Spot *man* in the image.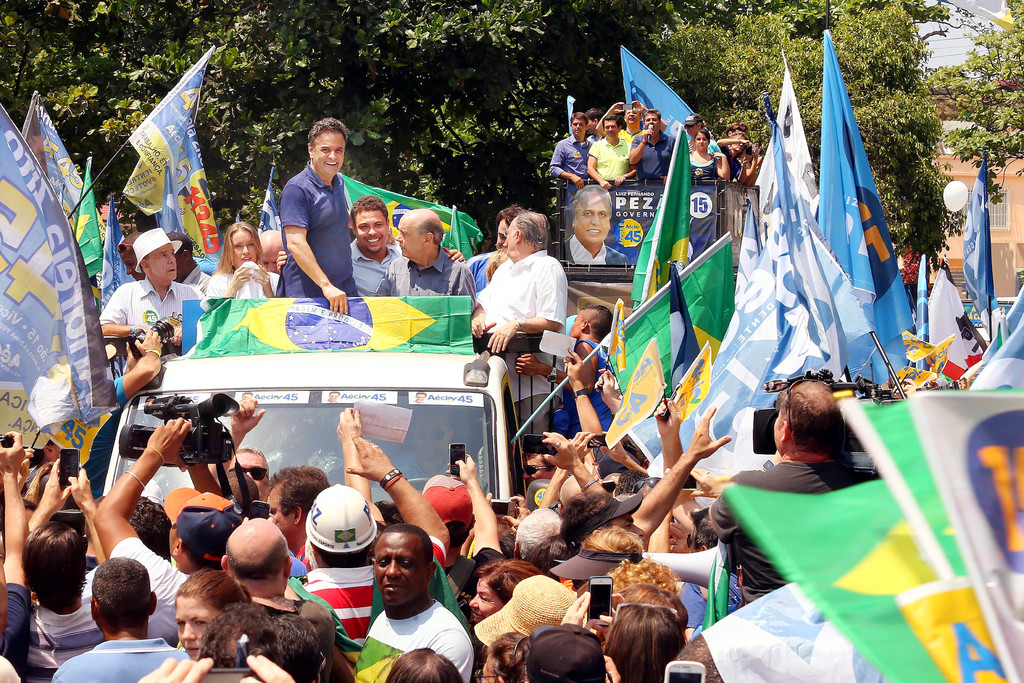
*man* found at region(210, 384, 282, 498).
